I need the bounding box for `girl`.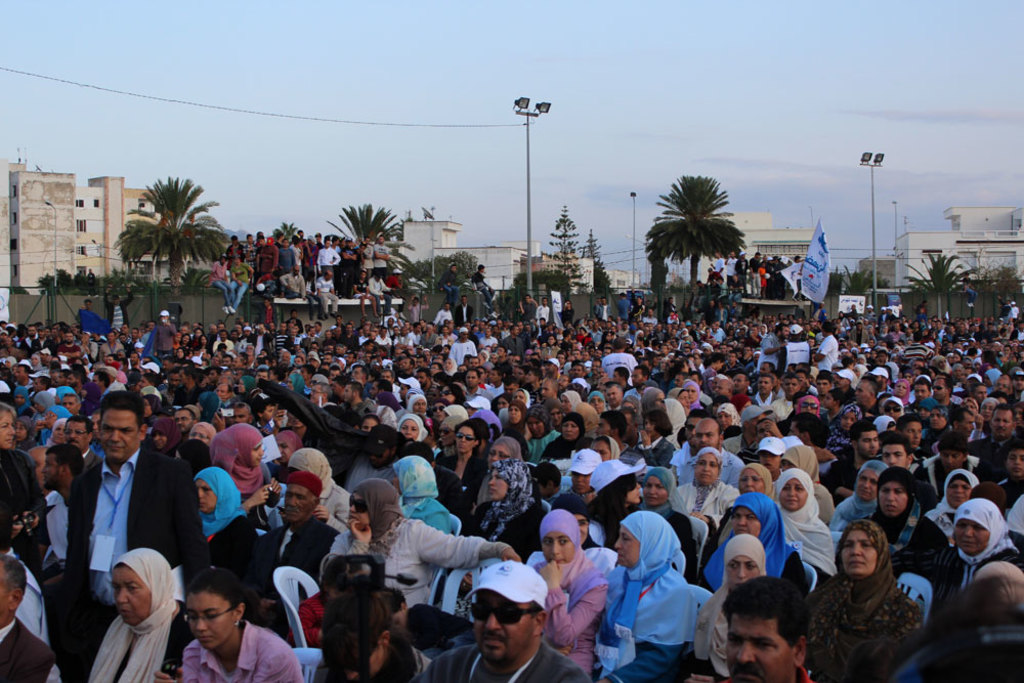
Here it is: (x1=675, y1=451, x2=738, y2=525).
